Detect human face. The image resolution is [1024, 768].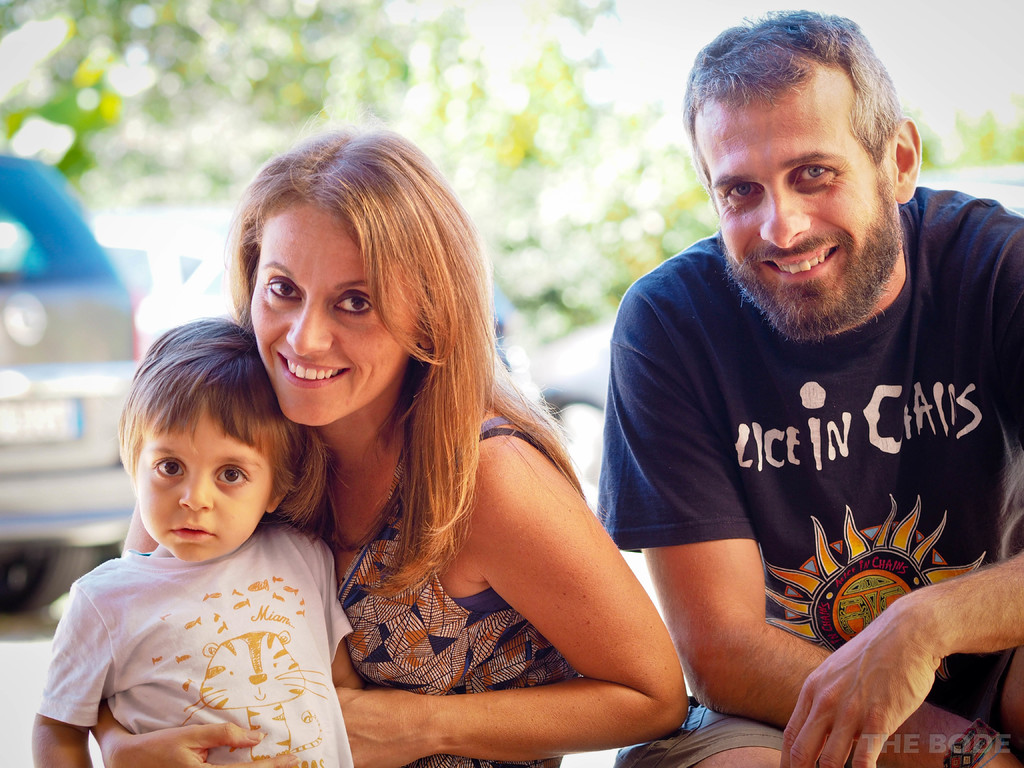
x1=136 y1=400 x2=269 y2=560.
